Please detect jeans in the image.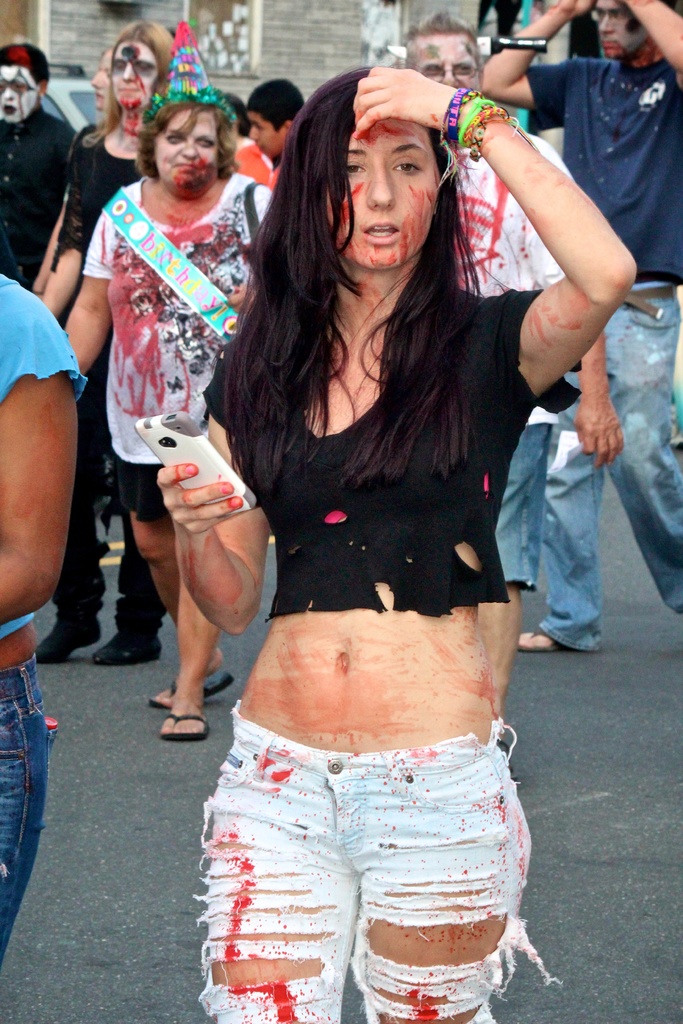
0/620/62/950.
